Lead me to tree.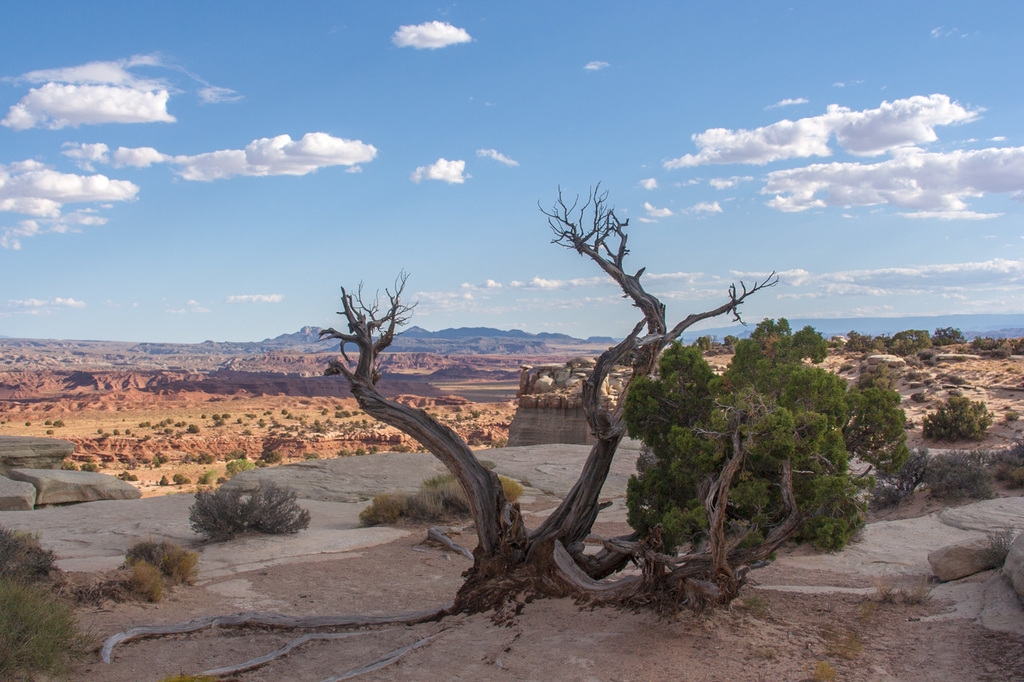
Lead to (196, 467, 216, 486).
